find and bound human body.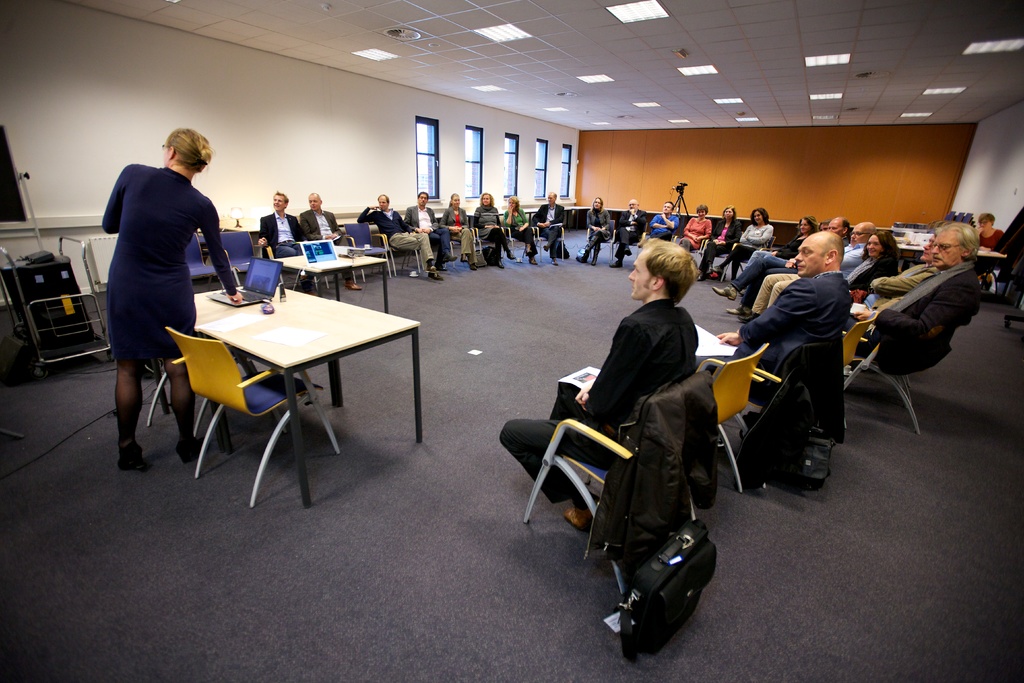
Bound: 499/292/705/533.
